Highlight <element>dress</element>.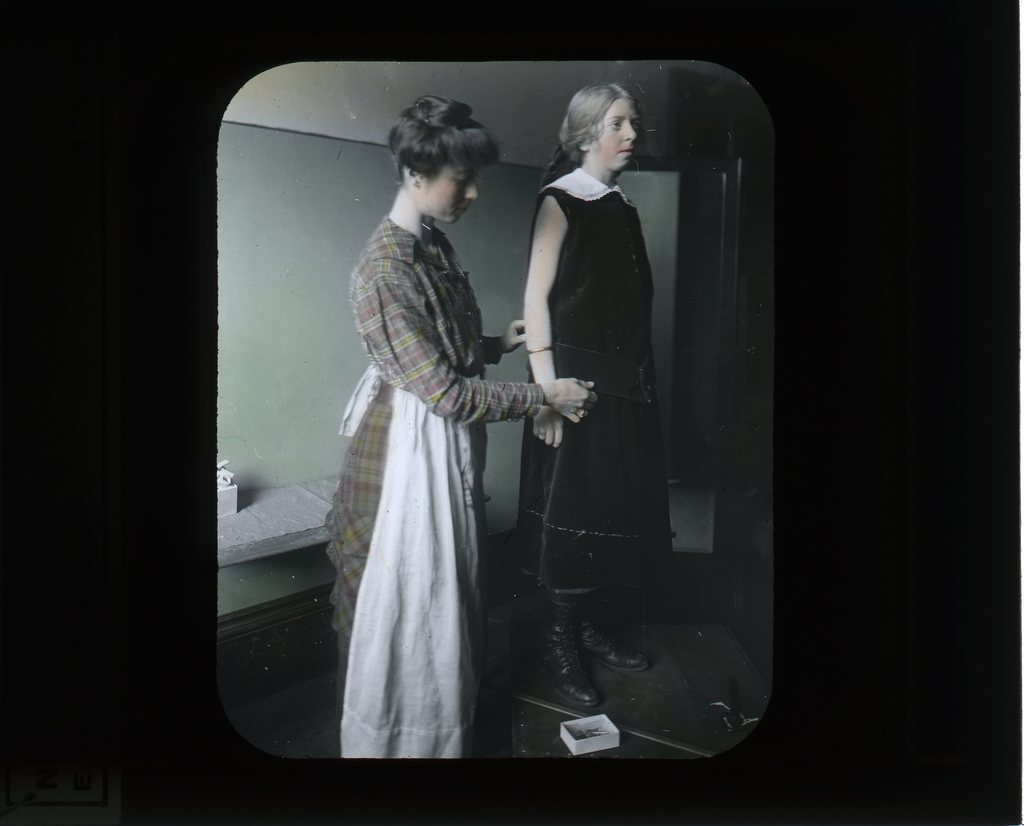
Highlighted region: <box>321,214,540,762</box>.
